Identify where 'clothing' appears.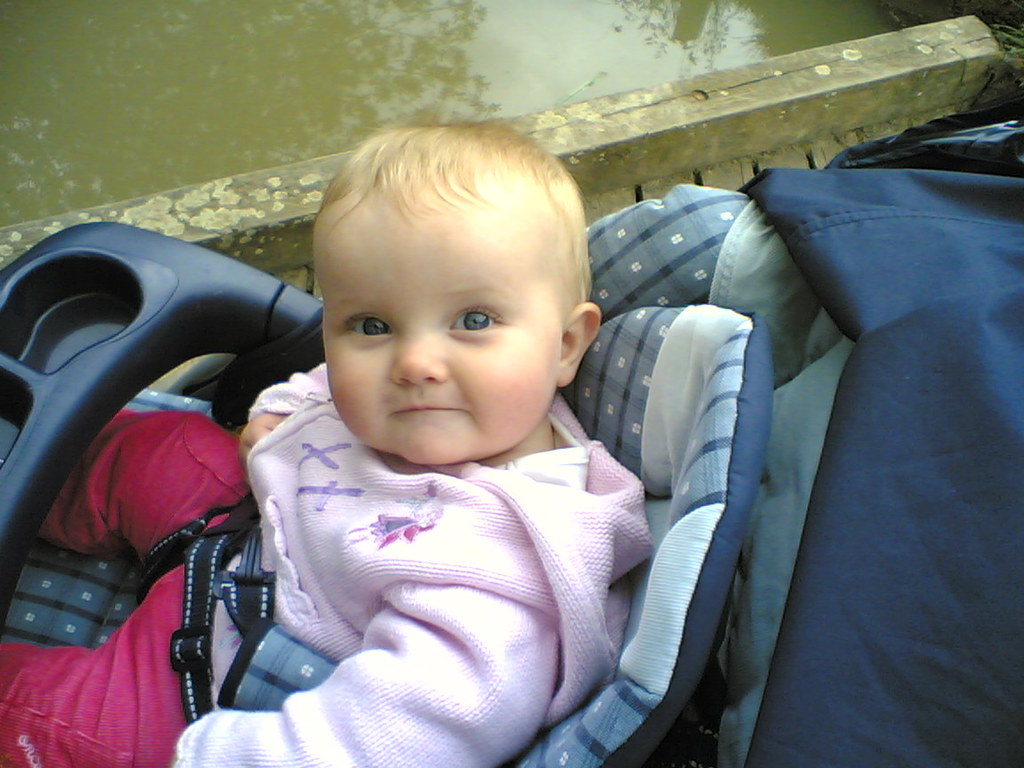
Appears at detection(0, 355, 644, 767).
